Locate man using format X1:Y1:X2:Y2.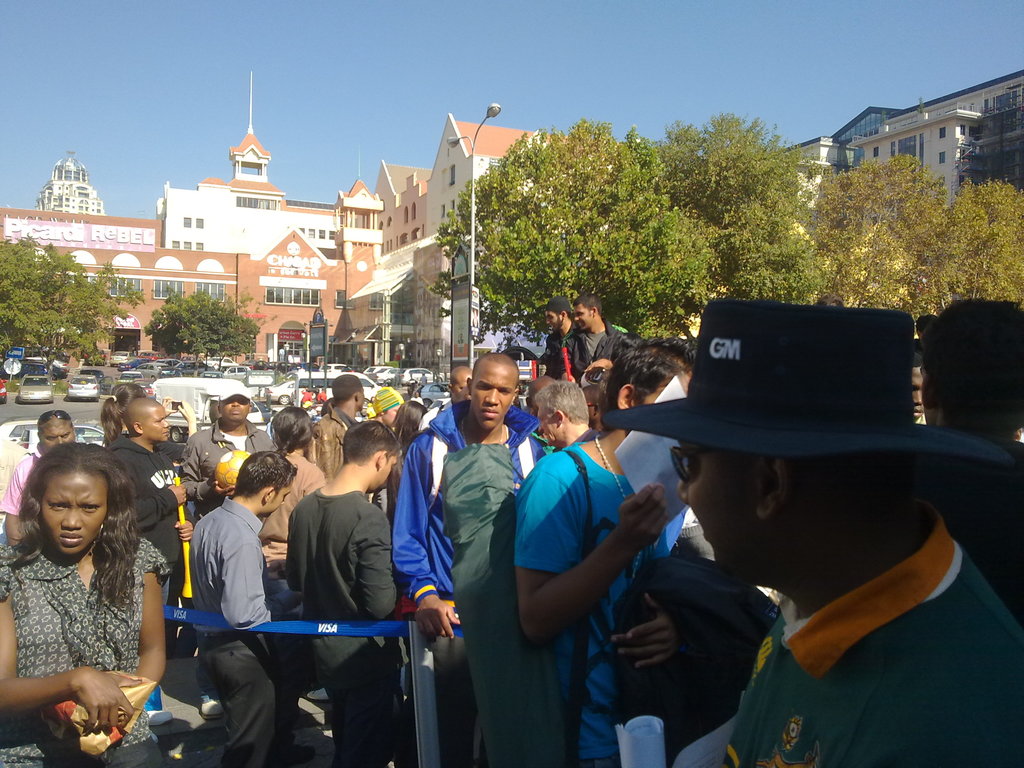
915:333:928:428.
